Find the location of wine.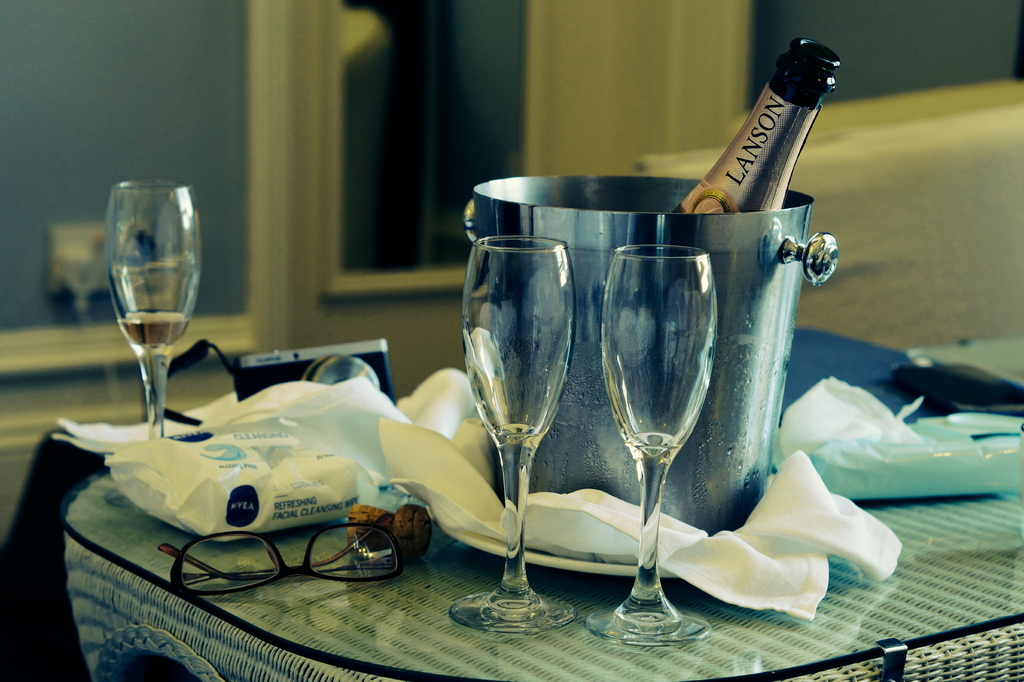
Location: detection(88, 177, 214, 467).
